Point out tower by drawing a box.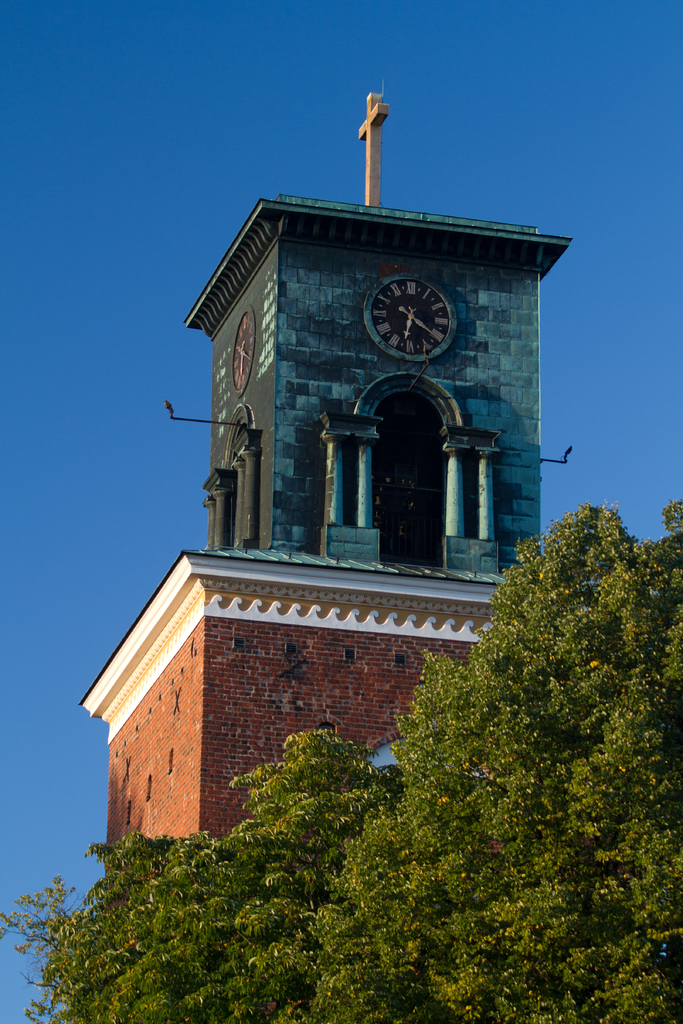
{"x1": 77, "y1": 190, "x2": 580, "y2": 908}.
